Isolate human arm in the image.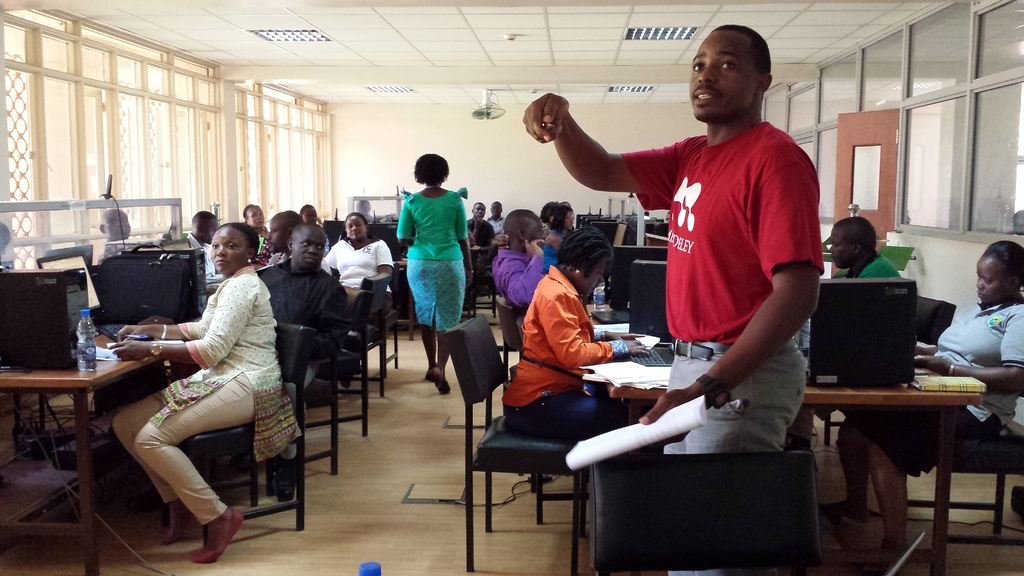
Isolated region: bbox=[114, 295, 220, 340].
